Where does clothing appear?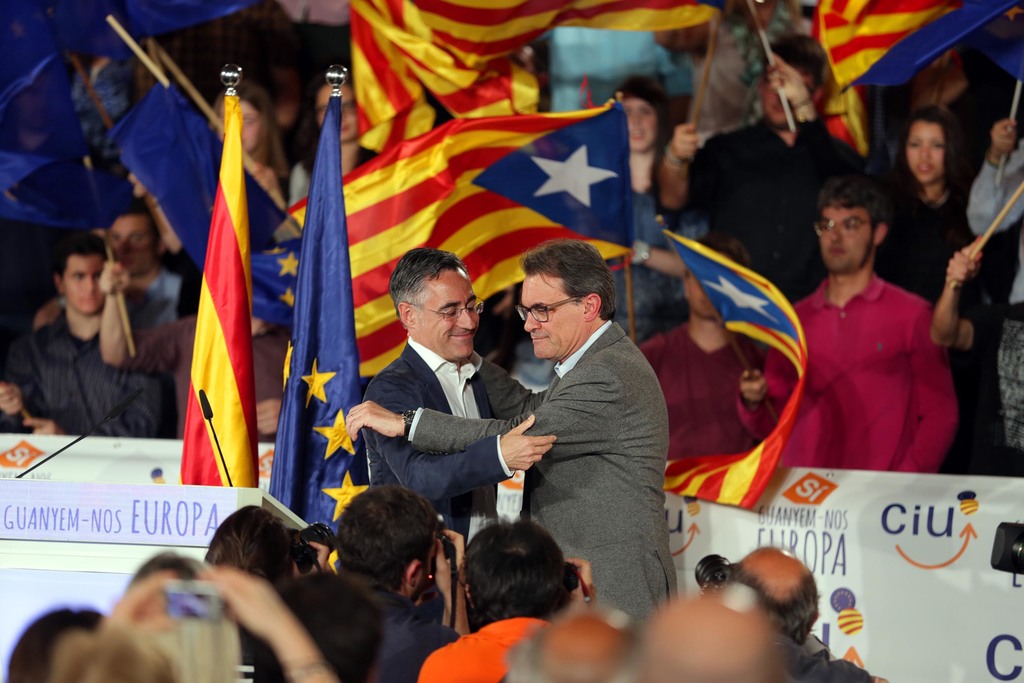
Appears at {"x1": 415, "y1": 616, "x2": 550, "y2": 682}.
